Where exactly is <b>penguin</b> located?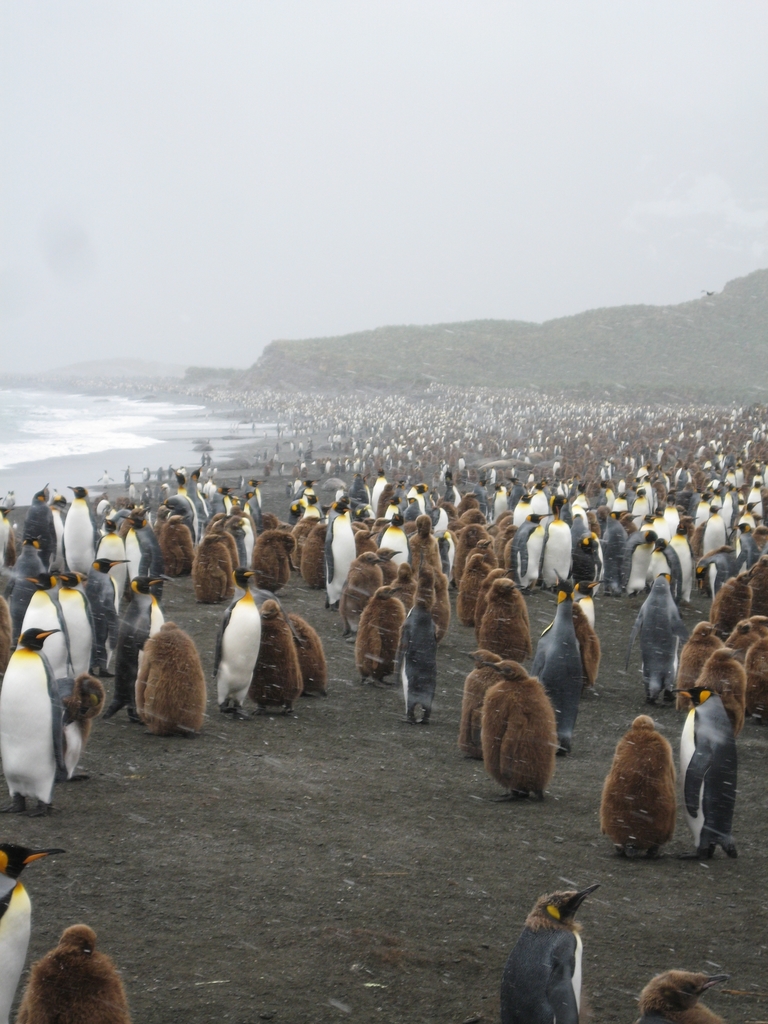
Its bounding box is <bbox>48, 575, 100, 685</bbox>.
